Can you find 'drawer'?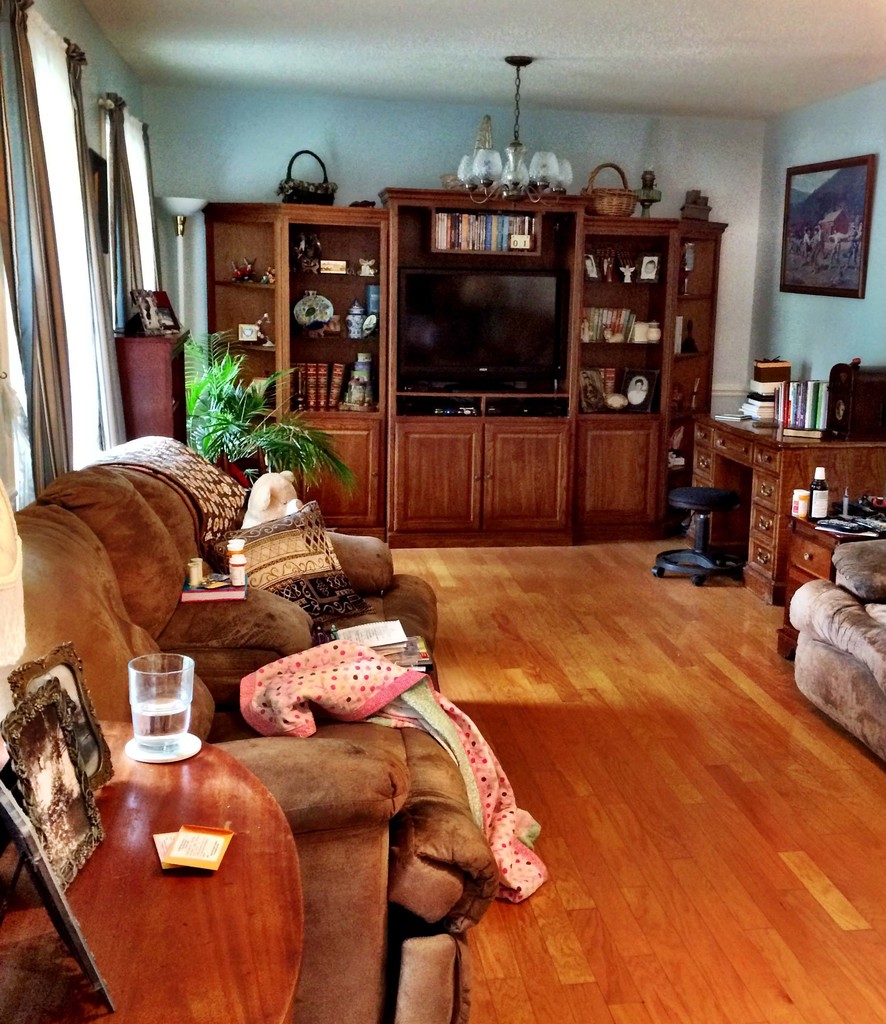
Yes, bounding box: [x1=751, y1=472, x2=786, y2=514].
